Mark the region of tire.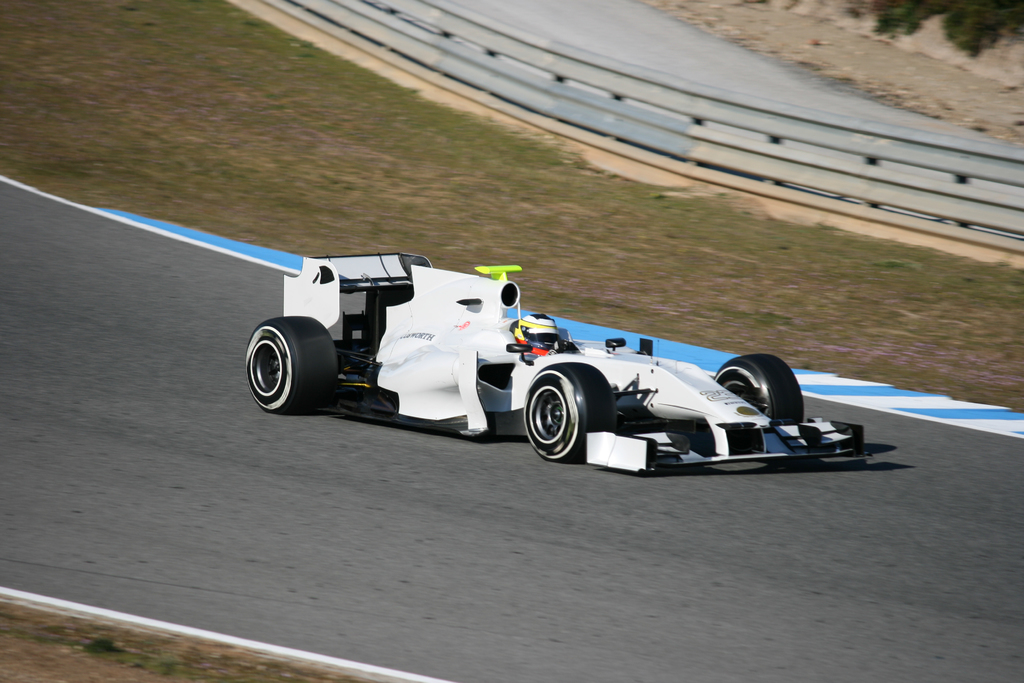
Region: bbox(242, 312, 339, 416).
